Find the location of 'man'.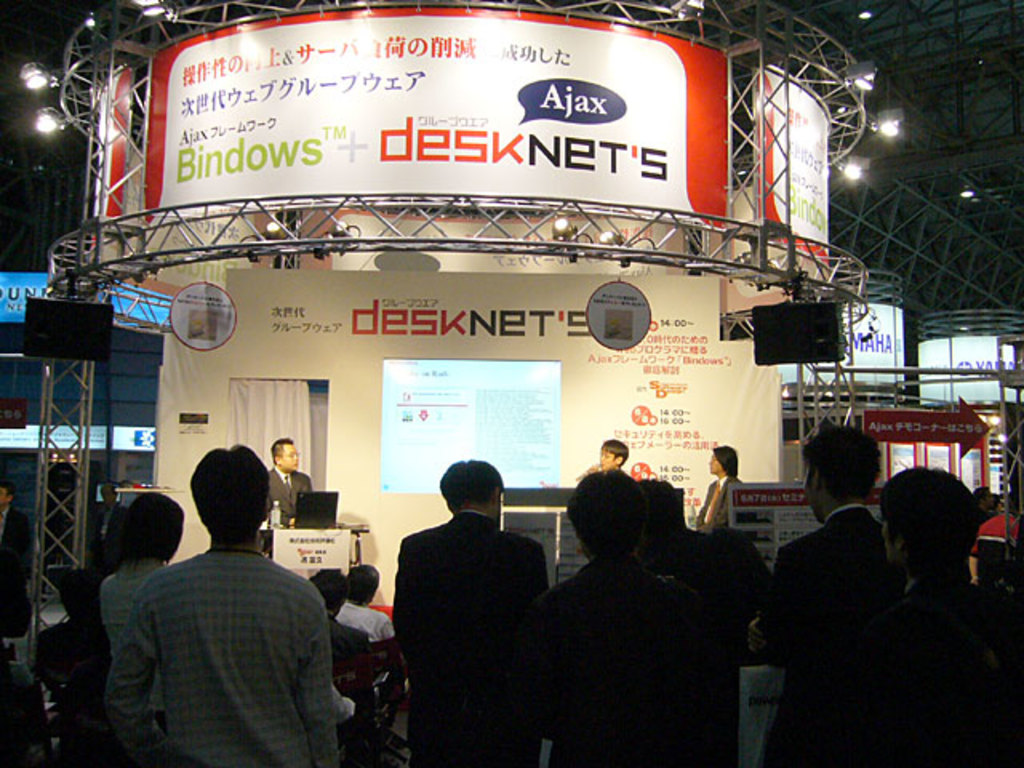
Location: locate(752, 421, 907, 766).
